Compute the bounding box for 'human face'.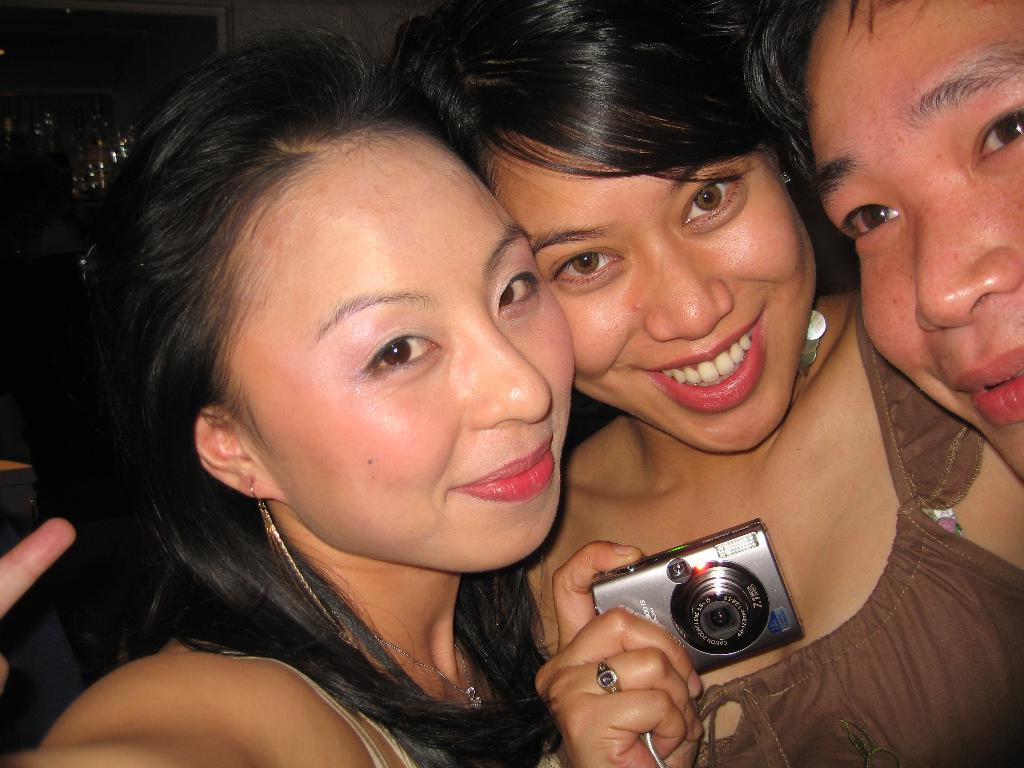
(x1=246, y1=154, x2=580, y2=570).
